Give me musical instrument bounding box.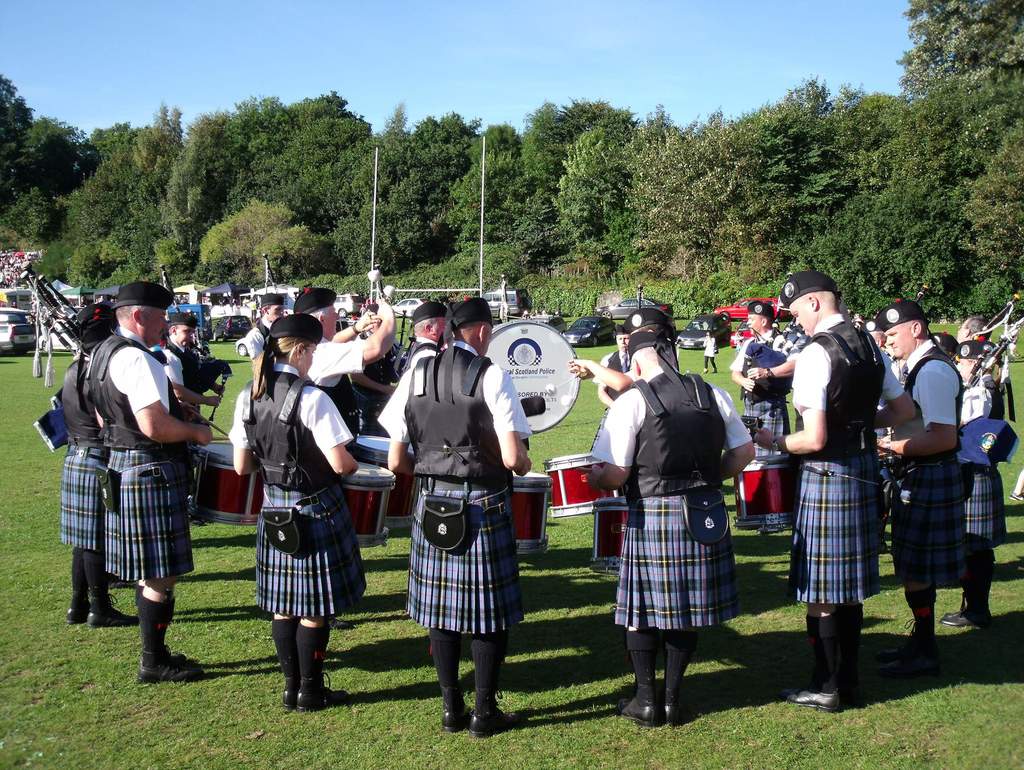
253 248 302 324.
